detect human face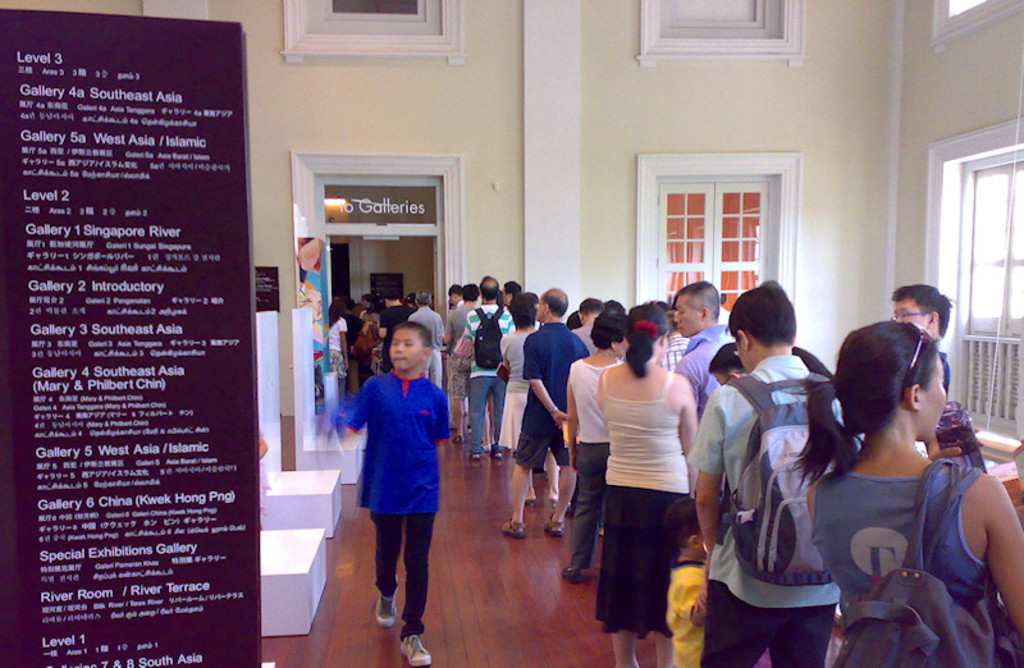
rect(388, 328, 420, 370)
